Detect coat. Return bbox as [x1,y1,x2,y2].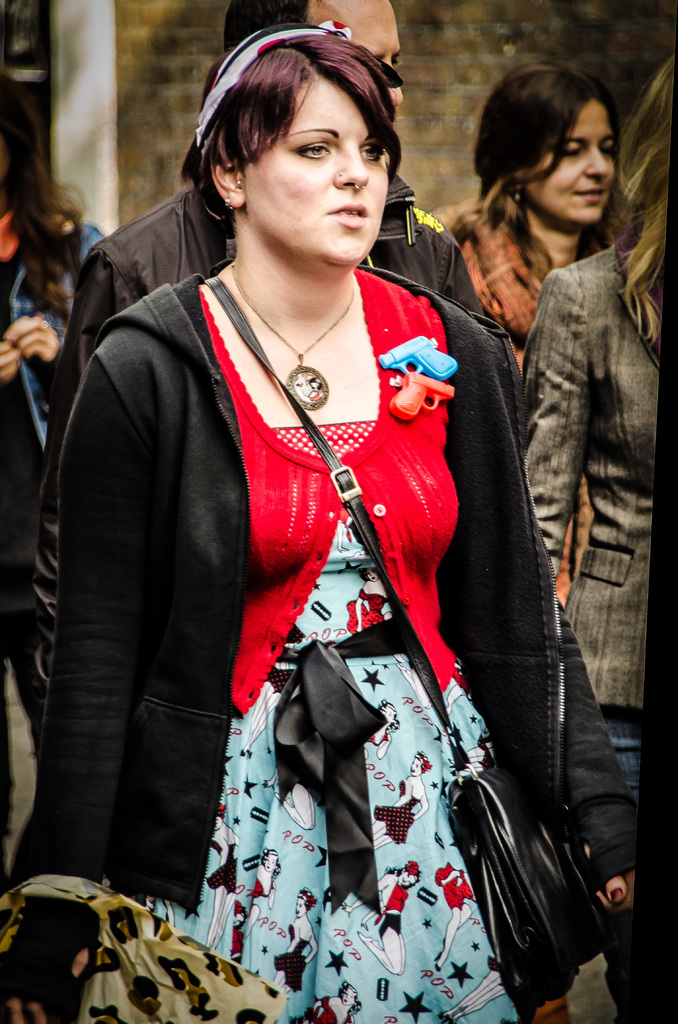
[23,171,497,666].
